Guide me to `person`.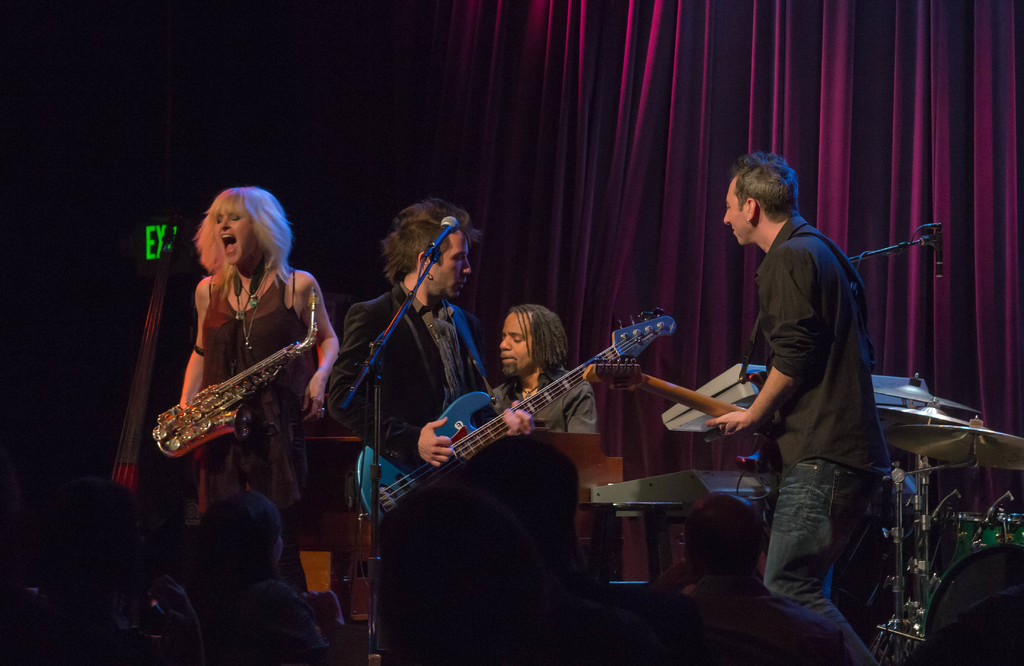
Guidance: [x1=326, y1=194, x2=536, y2=651].
